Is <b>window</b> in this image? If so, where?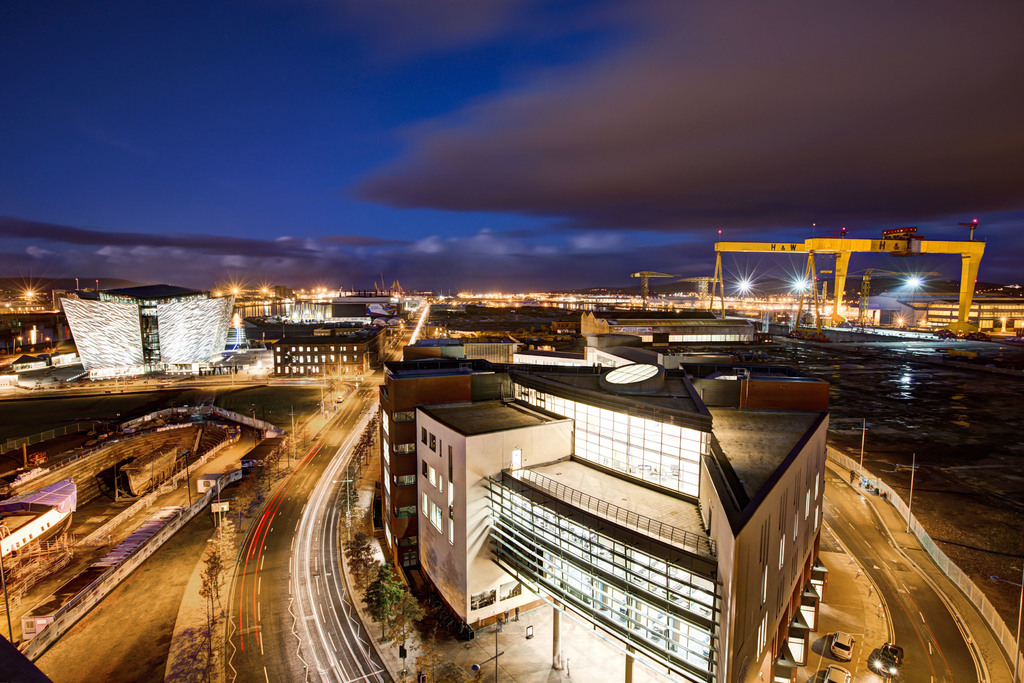
Yes, at rect(425, 459, 440, 494).
